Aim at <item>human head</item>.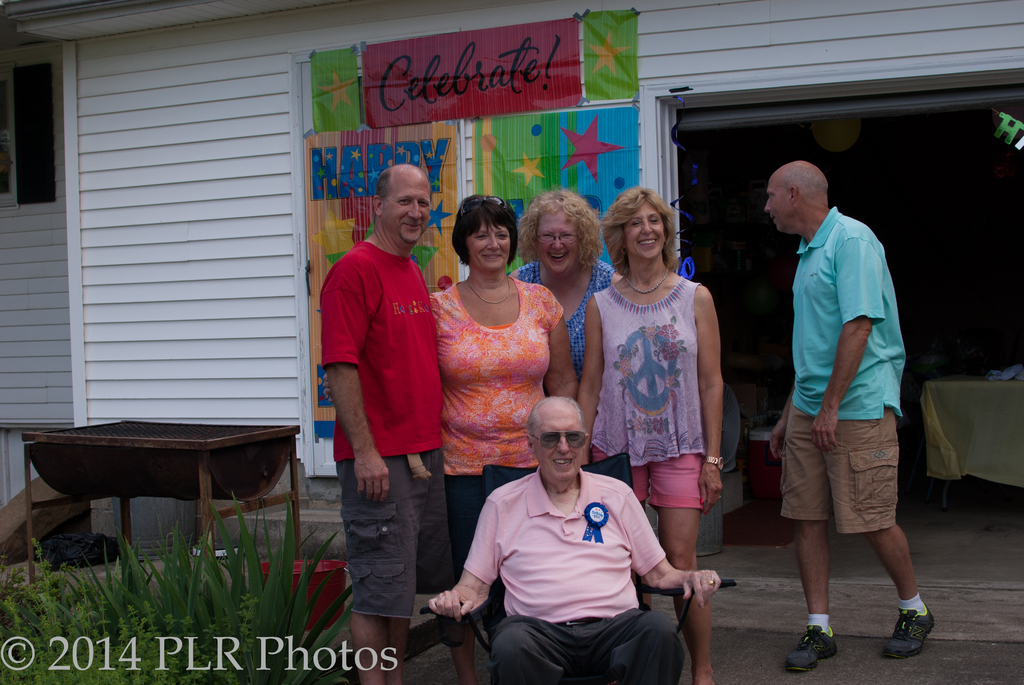
Aimed at [left=525, top=190, right=595, bottom=278].
